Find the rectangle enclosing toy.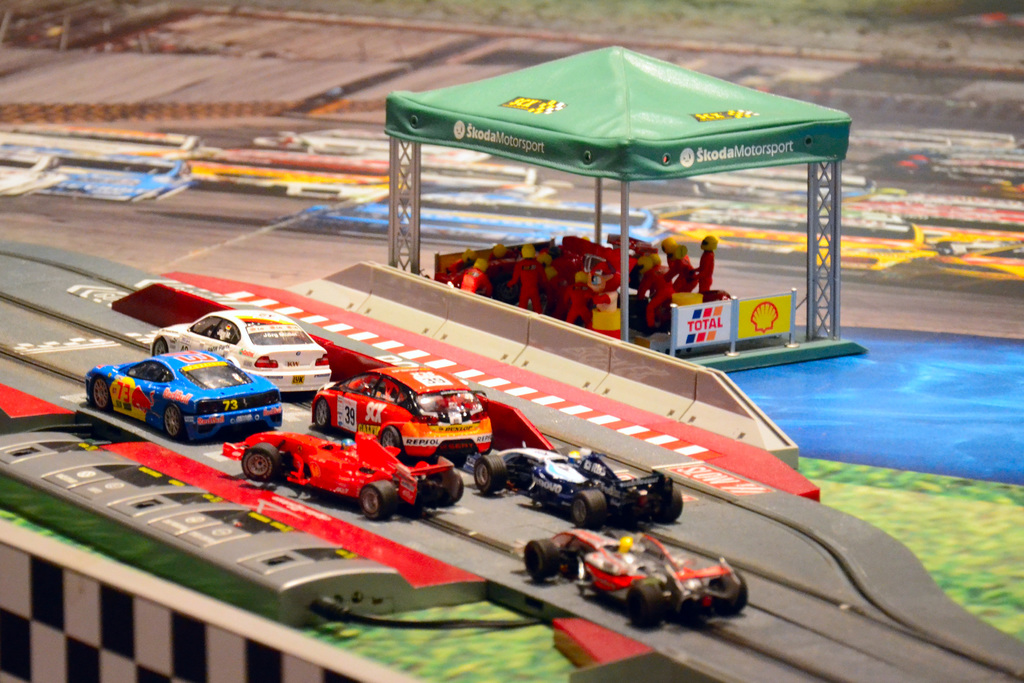
Rect(467, 440, 678, 534).
